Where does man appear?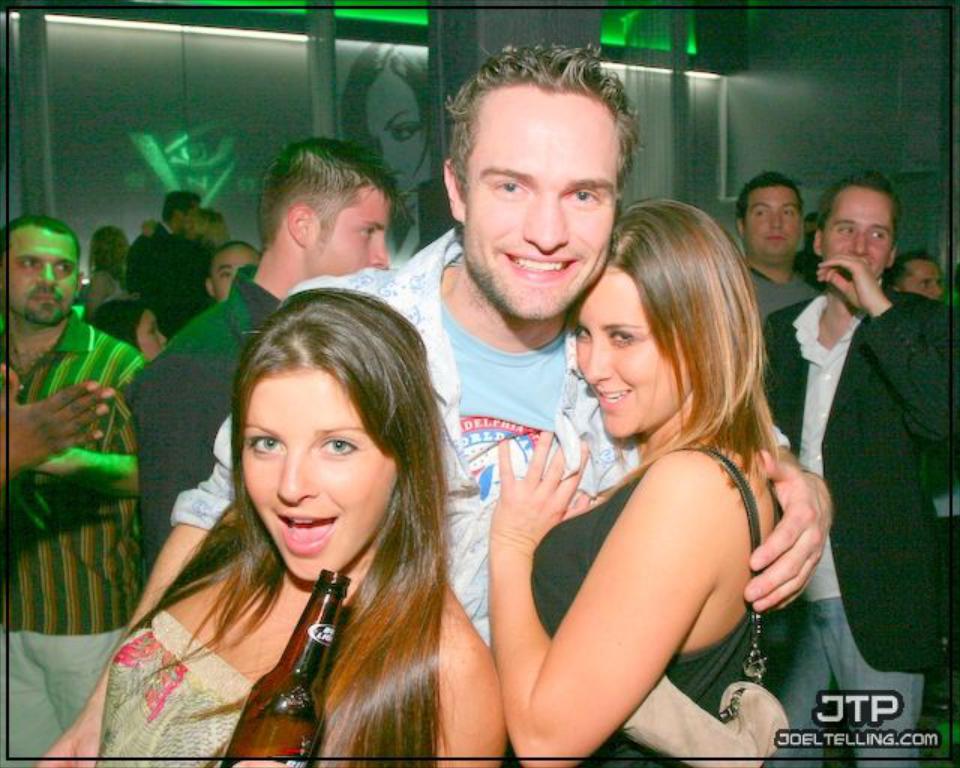
Appears at bbox(884, 249, 944, 299).
